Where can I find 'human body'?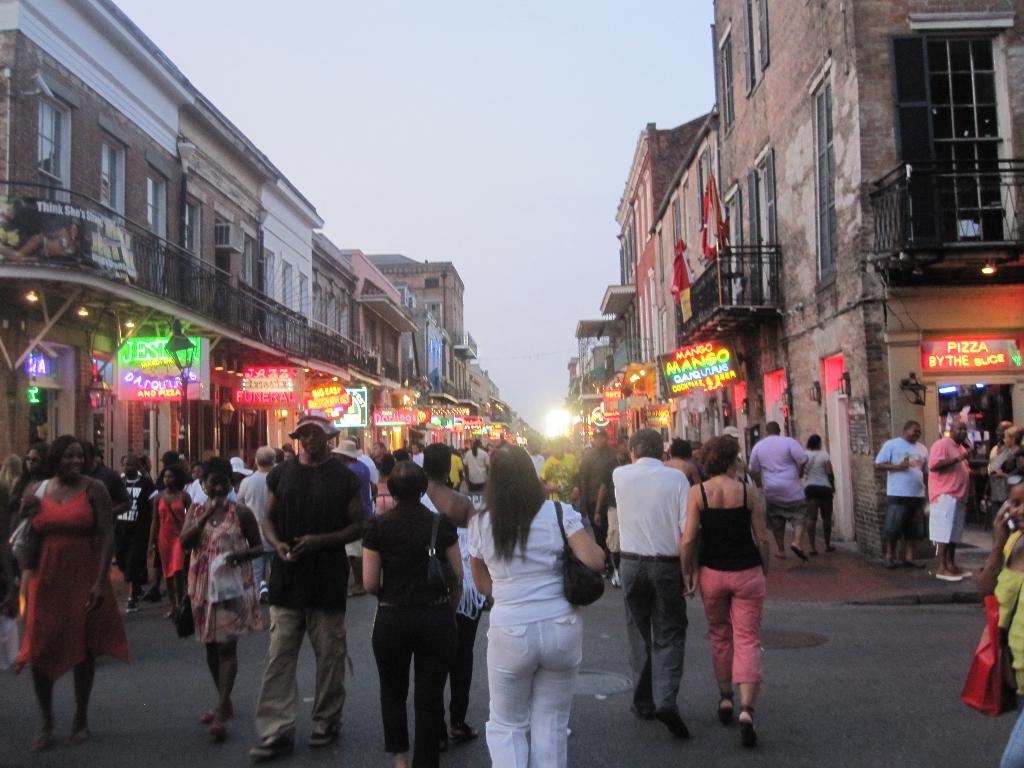
You can find it at rect(529, 452, 542, 479).
